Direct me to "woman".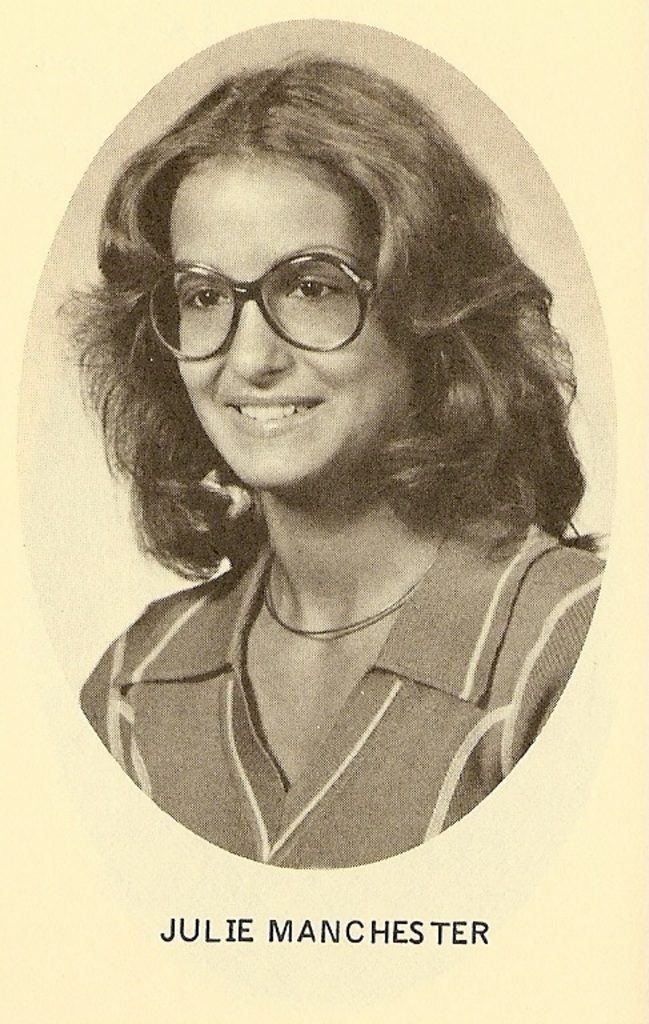
Direction: {"x1": 17, "y1": 24, "x2": 608, "y2": 853}.
